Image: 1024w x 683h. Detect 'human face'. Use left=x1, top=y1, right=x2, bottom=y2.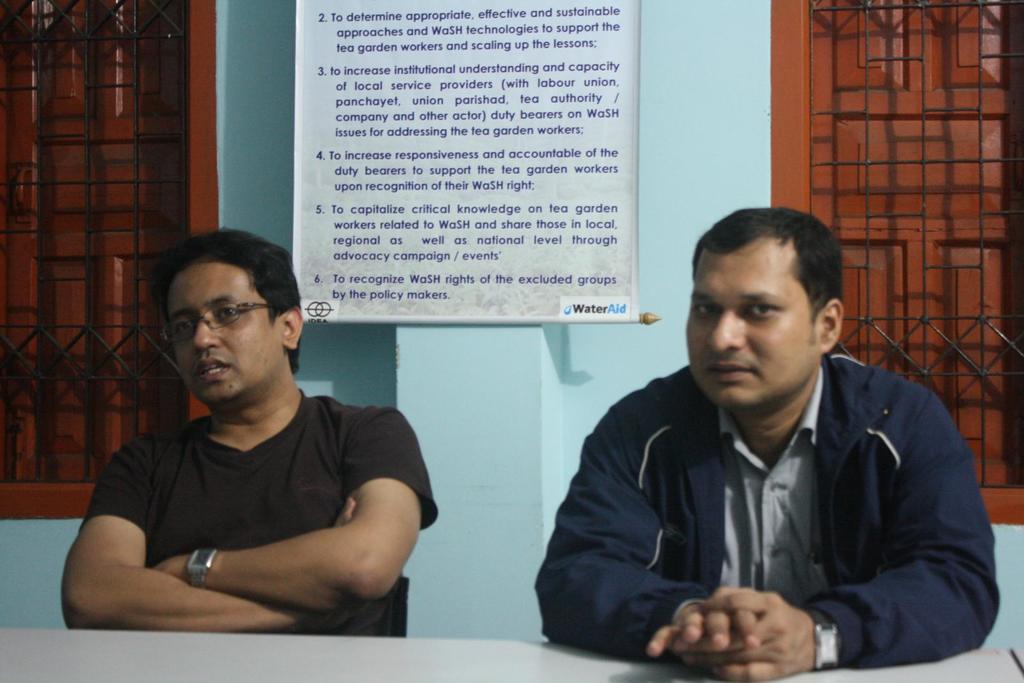
left=163, top=266, right=284, bottom=399.
